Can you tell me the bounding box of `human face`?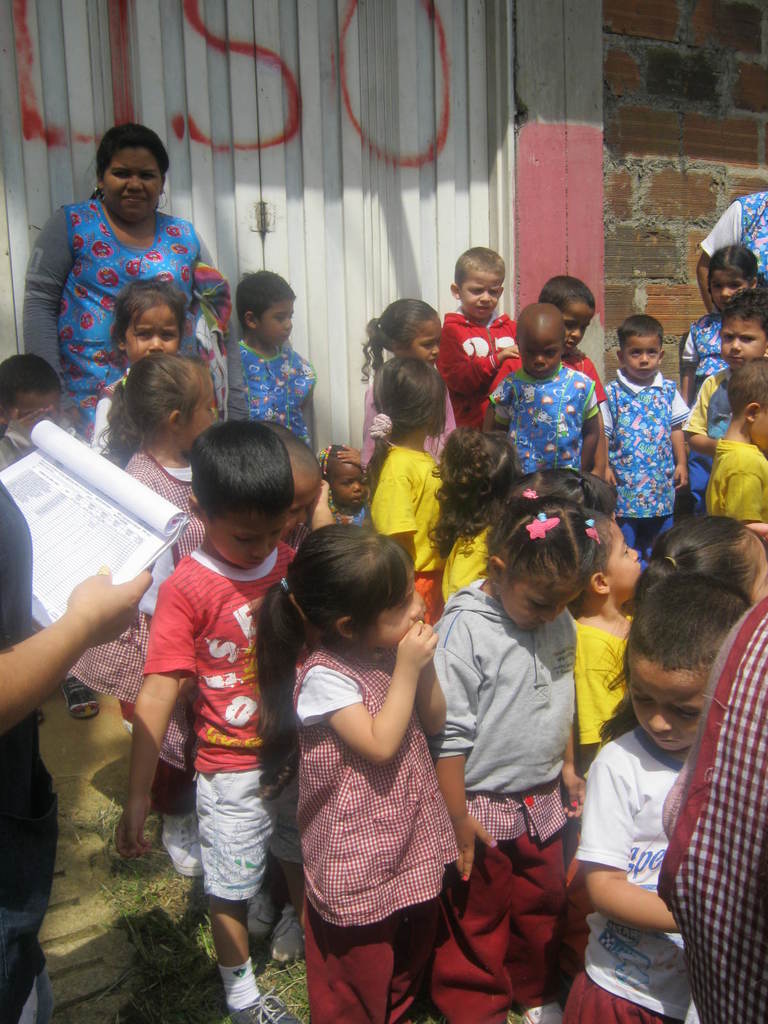
region(627, 339, 660, 383).
